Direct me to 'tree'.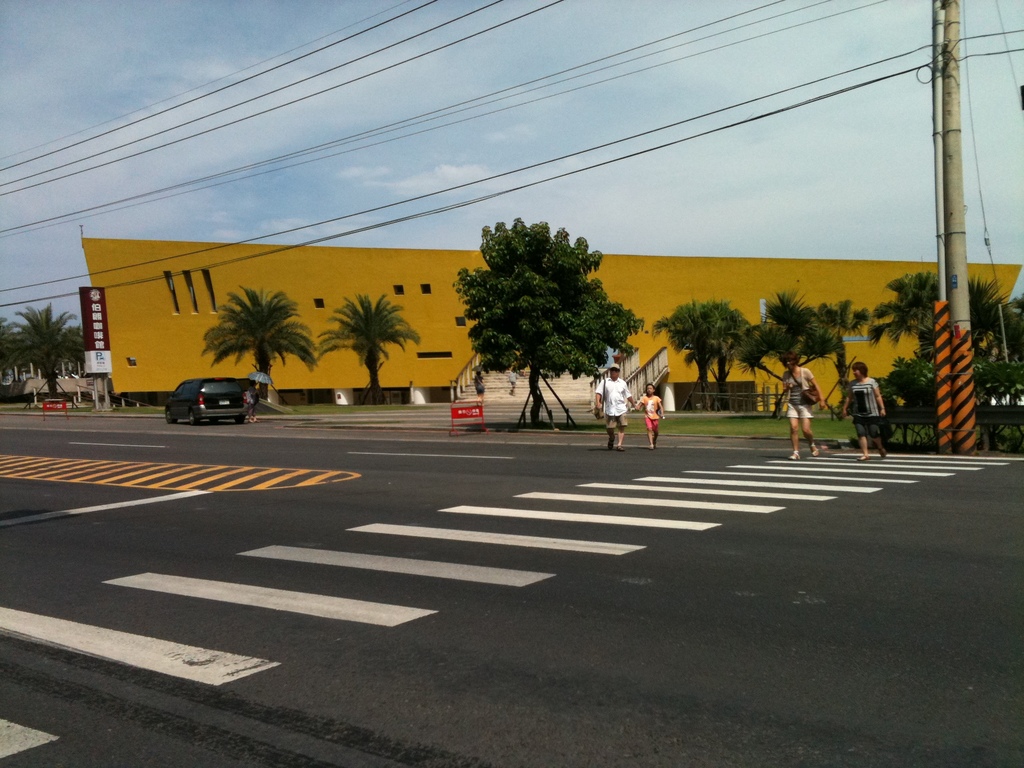
Direction: x1=703, y1=300, x2=752, y2=404.
